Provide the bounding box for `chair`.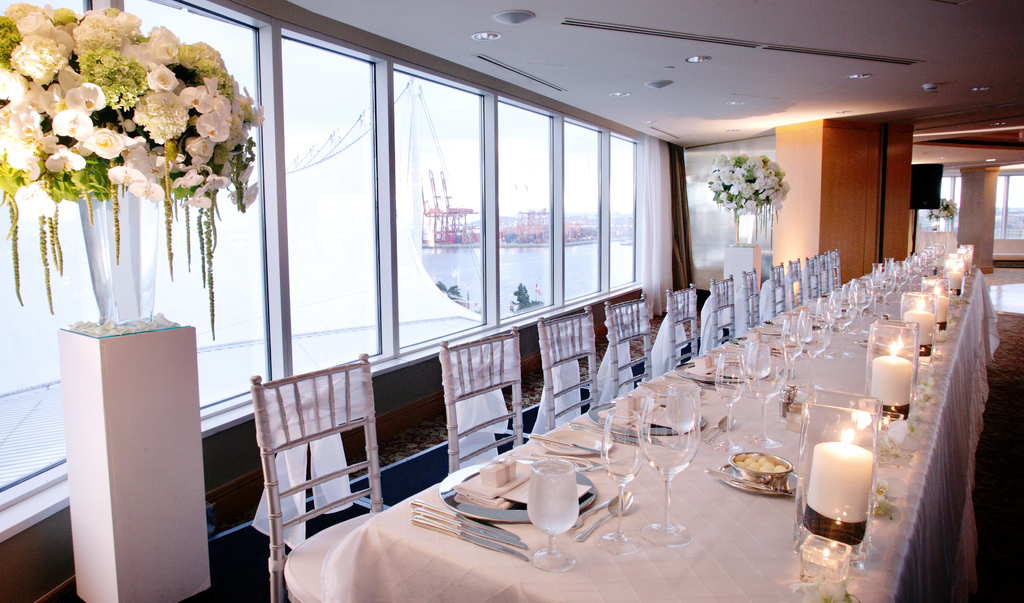
[805,252,824,302].
